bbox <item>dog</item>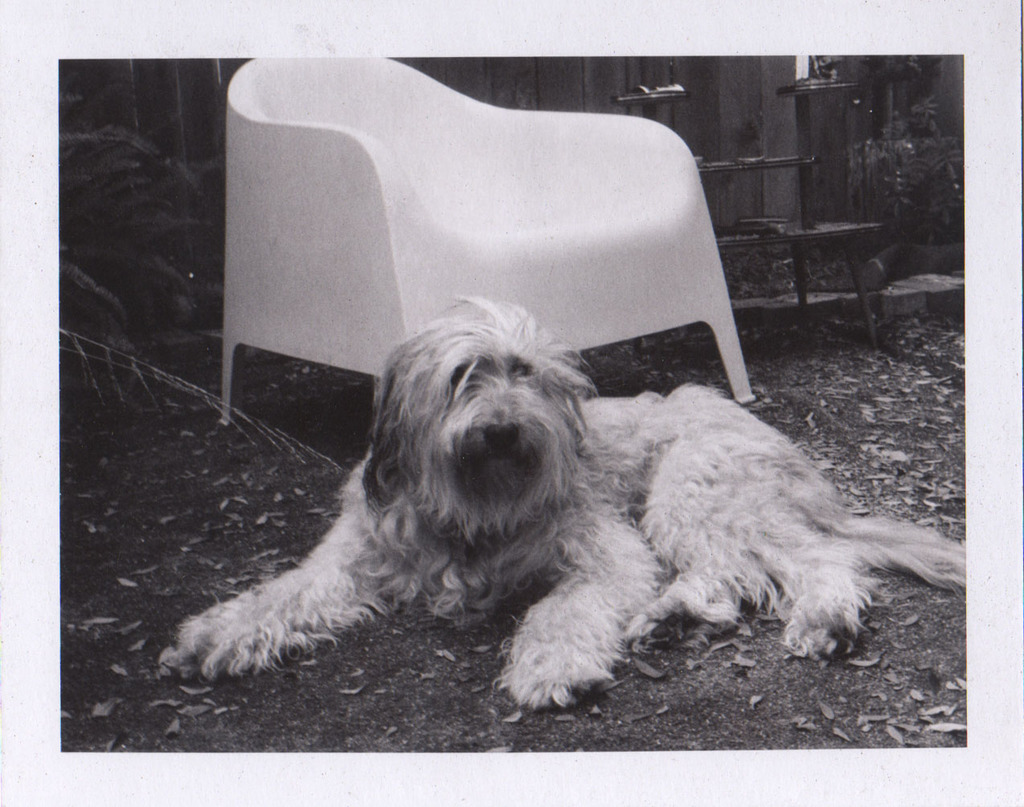
159:289:991:719
